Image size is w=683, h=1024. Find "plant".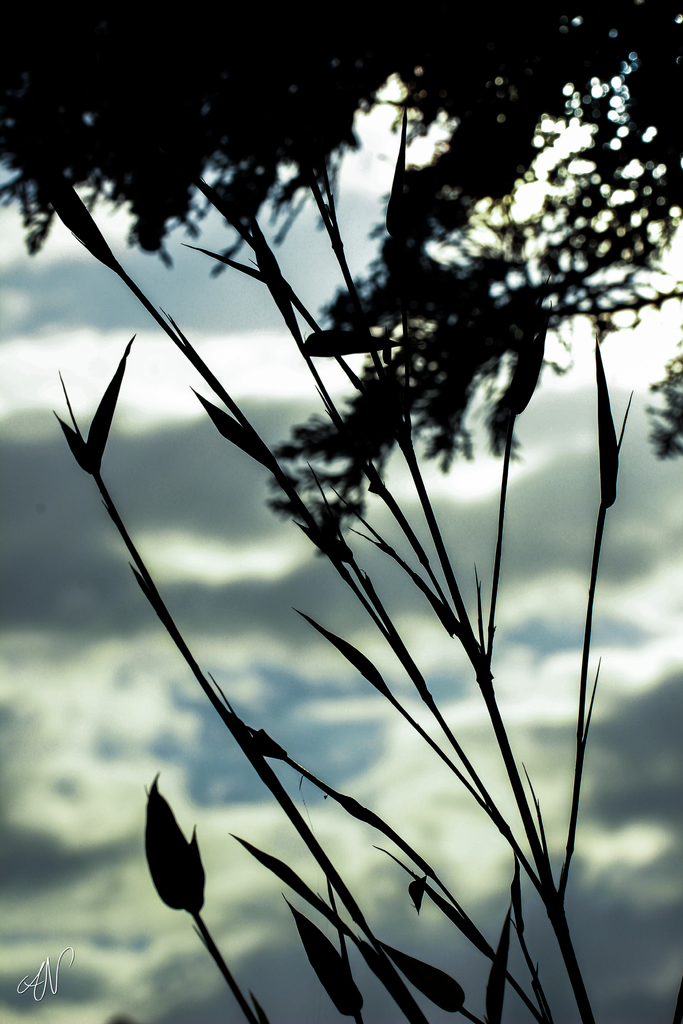
rect(26, 132, 638, 1023).
